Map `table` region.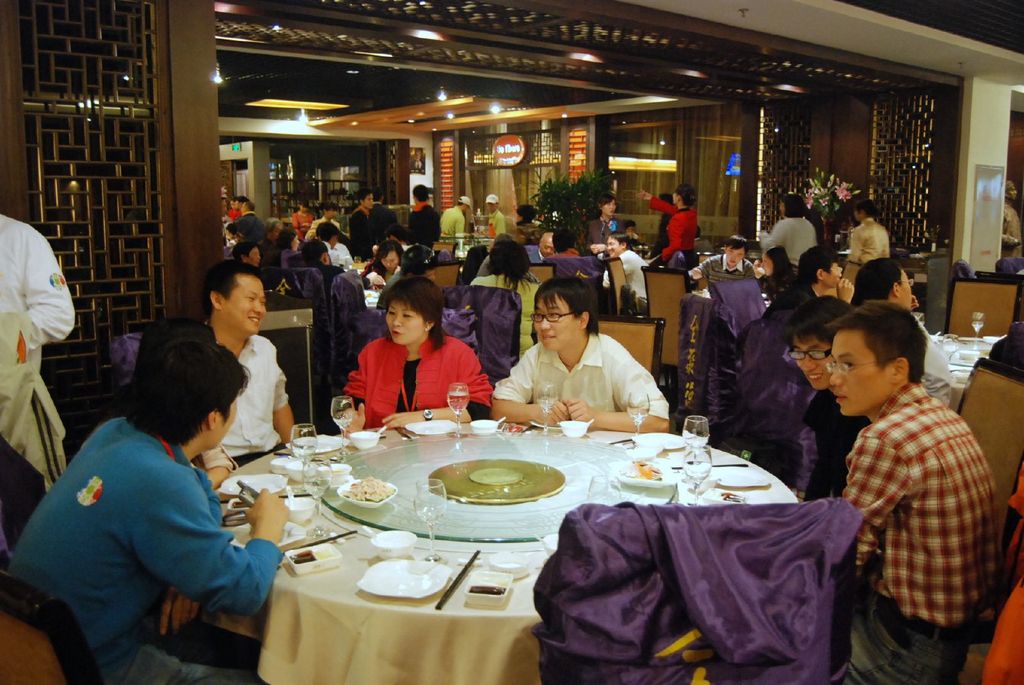
Mapped to [929, 330, 1007, 415].
